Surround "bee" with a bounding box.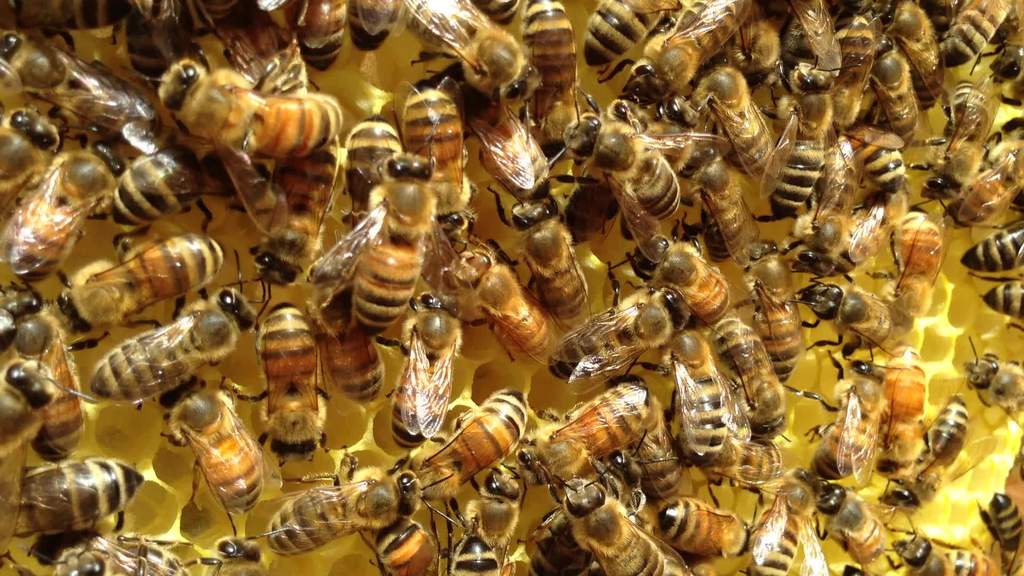
[x1=957, y1=218, x2=1023, y2=285].
